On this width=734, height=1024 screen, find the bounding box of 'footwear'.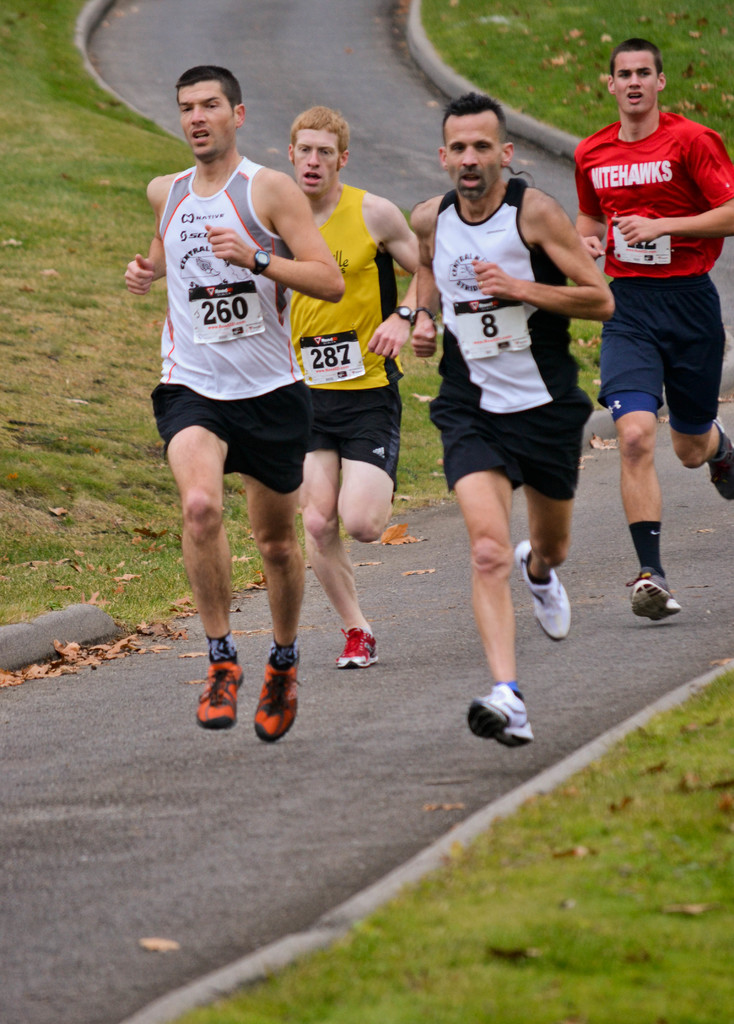
Bounding box: {"x1": 471, "y1": 688, "x2": 549, "y2": 756}.
